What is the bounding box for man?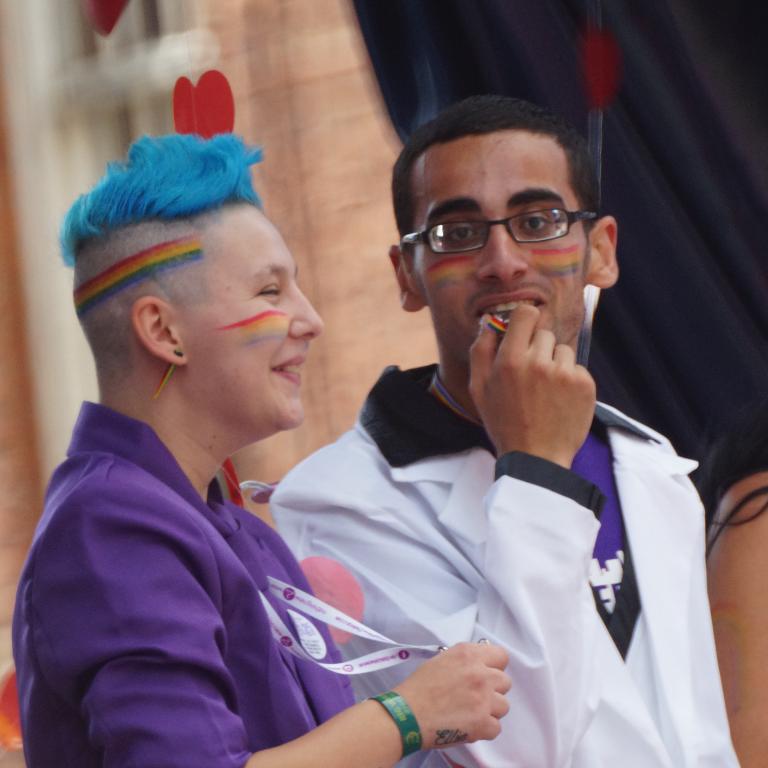
{"x1": 262, "y1": 88, "x2": 742, "y2": 767}.
